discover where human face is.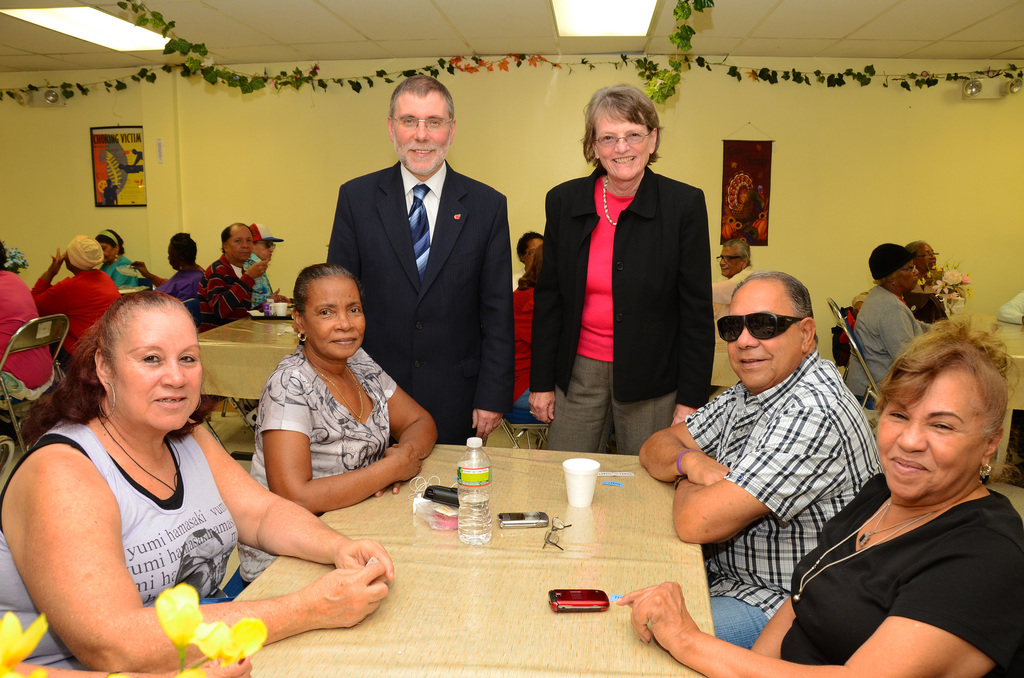
Discovered at detection(918, 246, 941, 271).
